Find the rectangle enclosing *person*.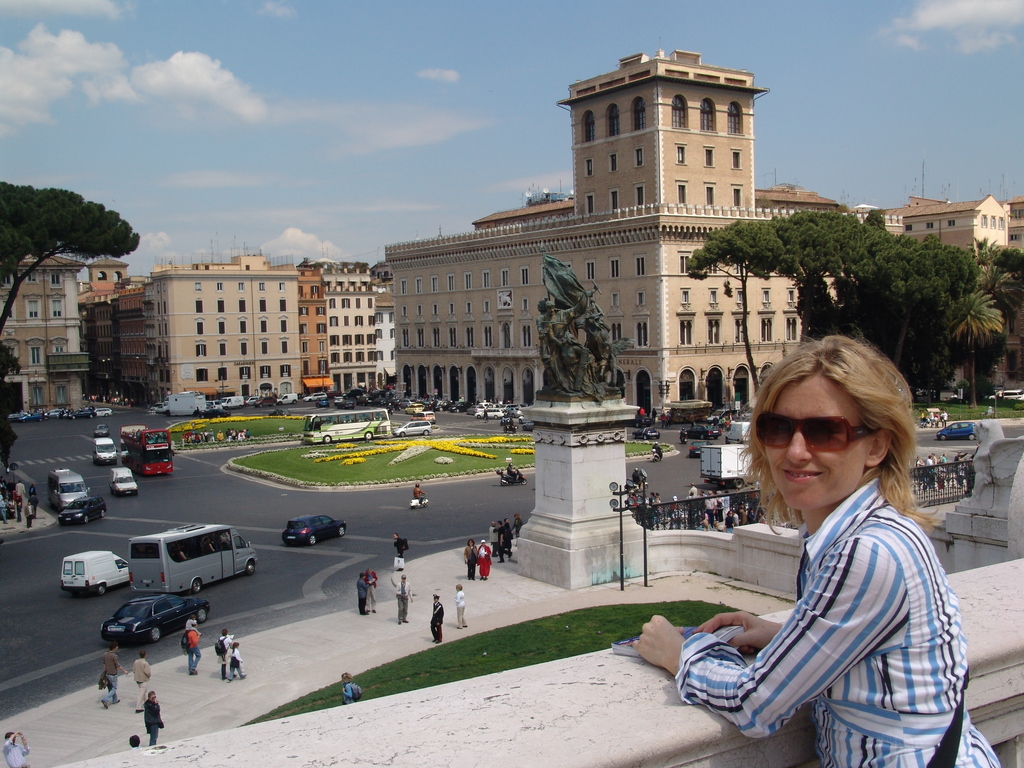
388/576/408/628.
